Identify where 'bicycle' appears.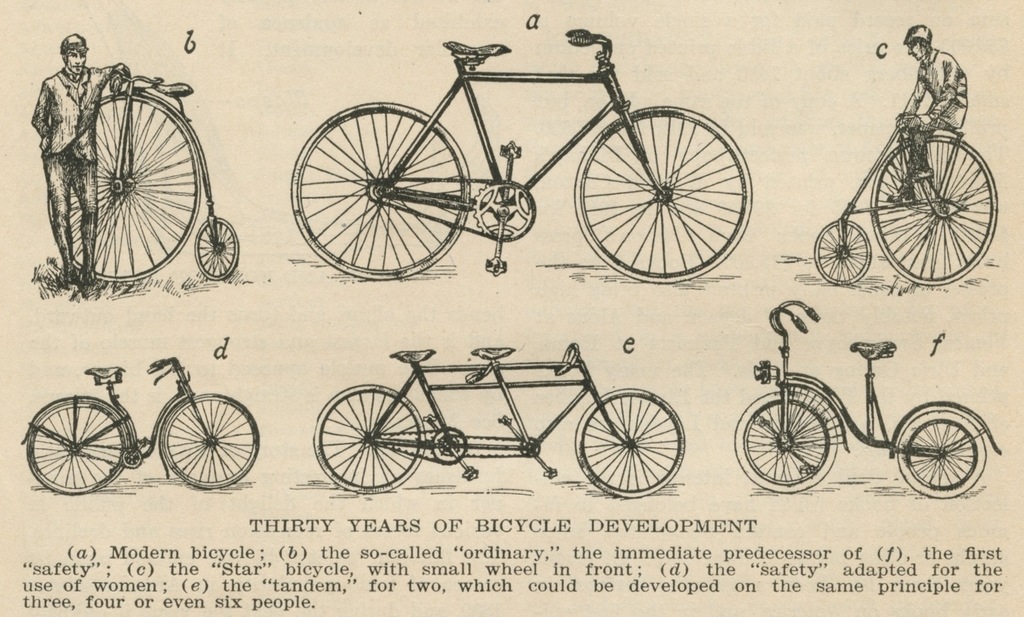
Appears at [left=285, top=12, right=776, bottom=267].
